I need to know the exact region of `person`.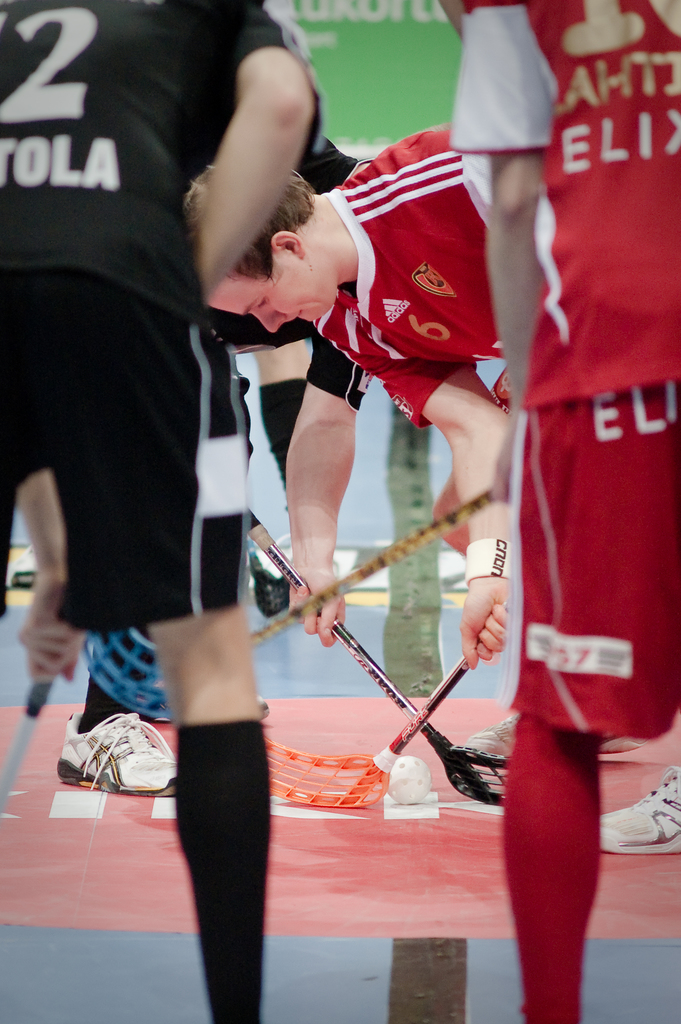
Region: Rect(177, 125, 680, 860).
